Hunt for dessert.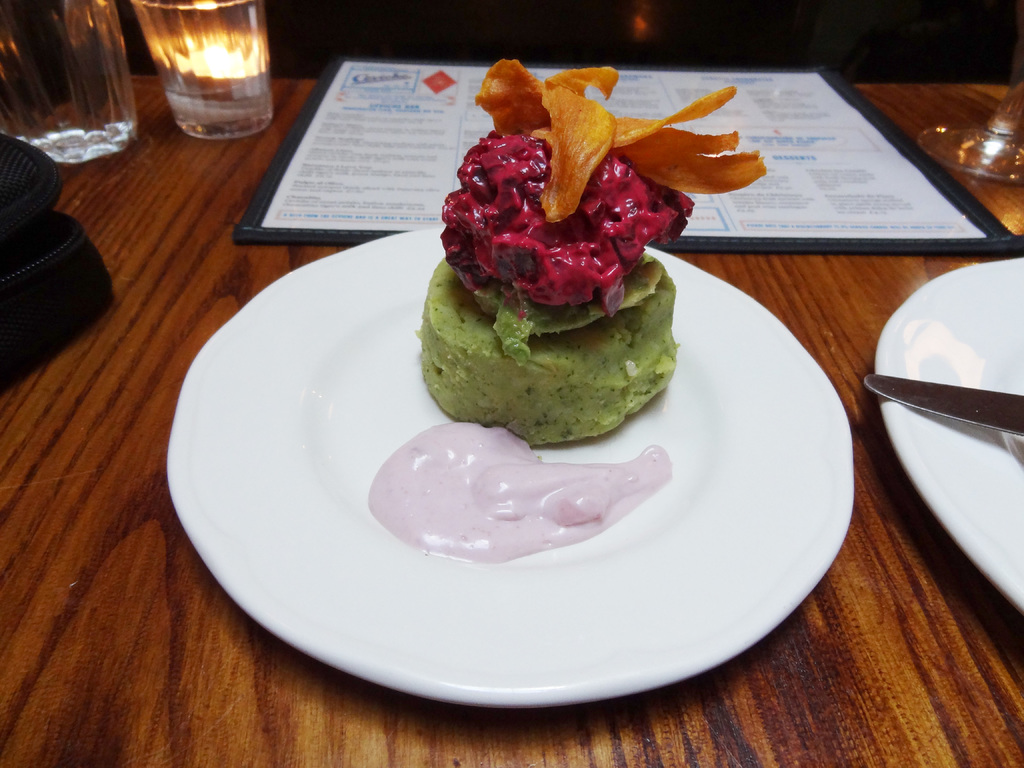
Hunted down at pyautogui.locateOnScreen(357, 425, 668, 556).
